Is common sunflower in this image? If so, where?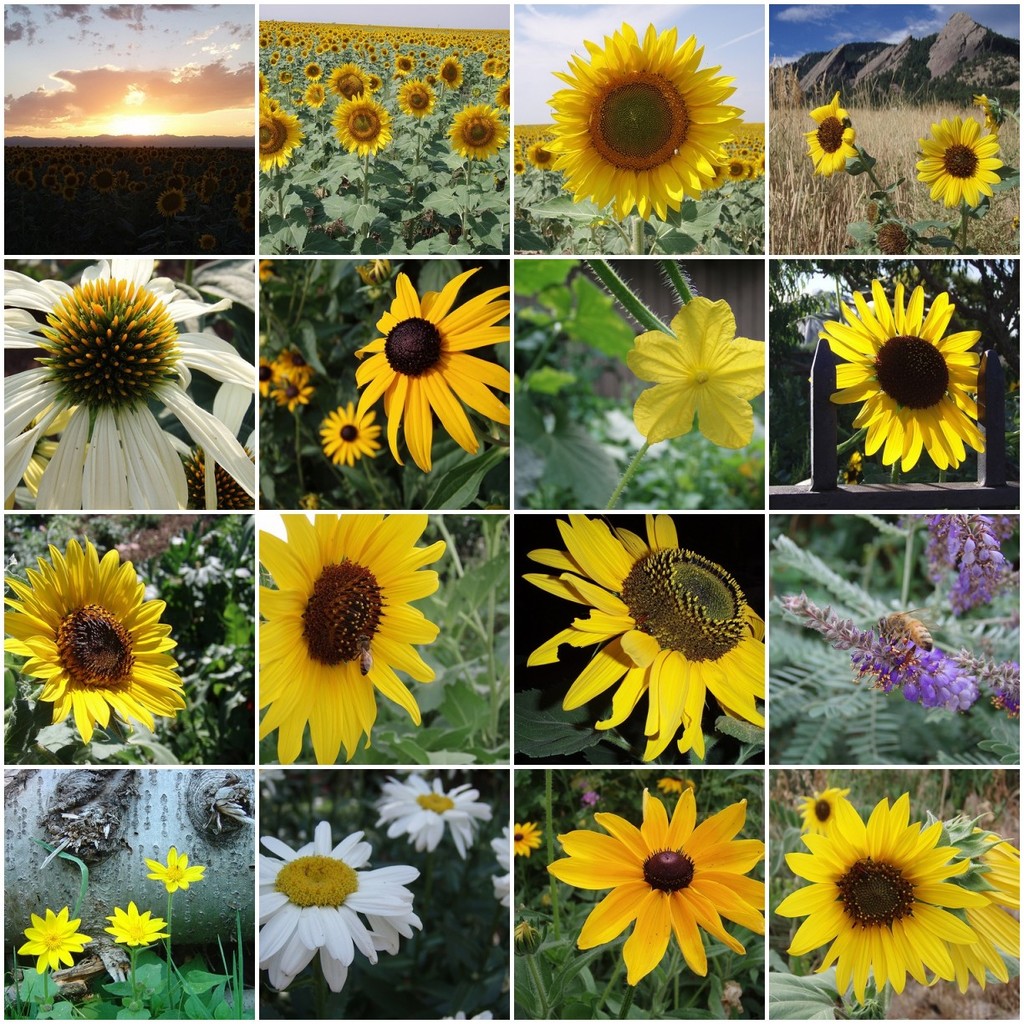
Yes, at pyautogui.locateOnScreen(366, 278, 502, 476).
